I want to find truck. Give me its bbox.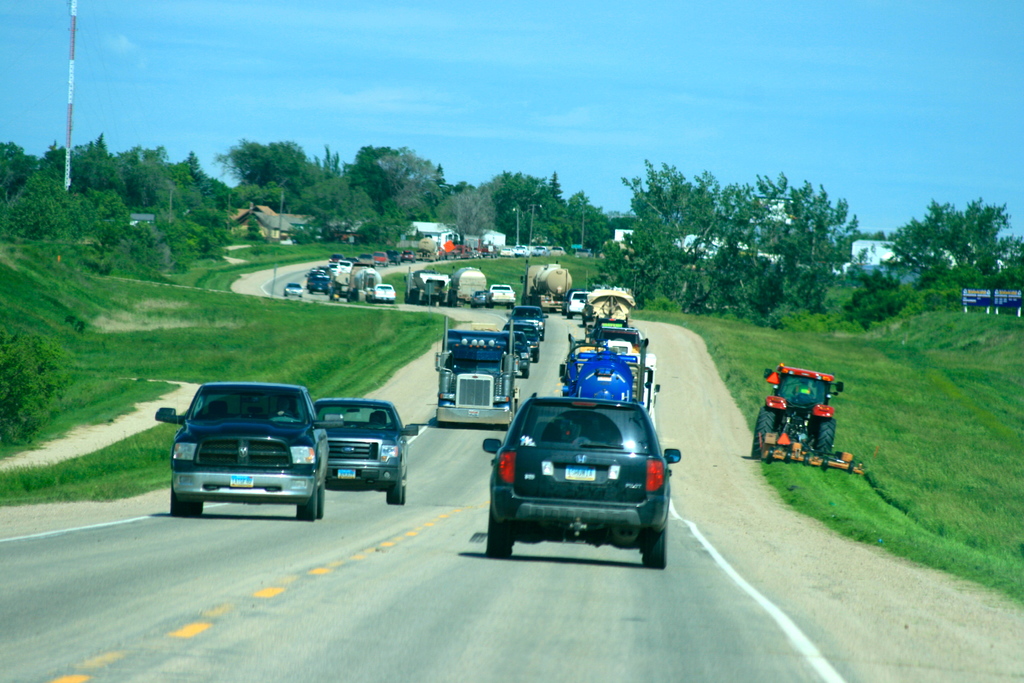
locate(490, 278, 514, 309).
